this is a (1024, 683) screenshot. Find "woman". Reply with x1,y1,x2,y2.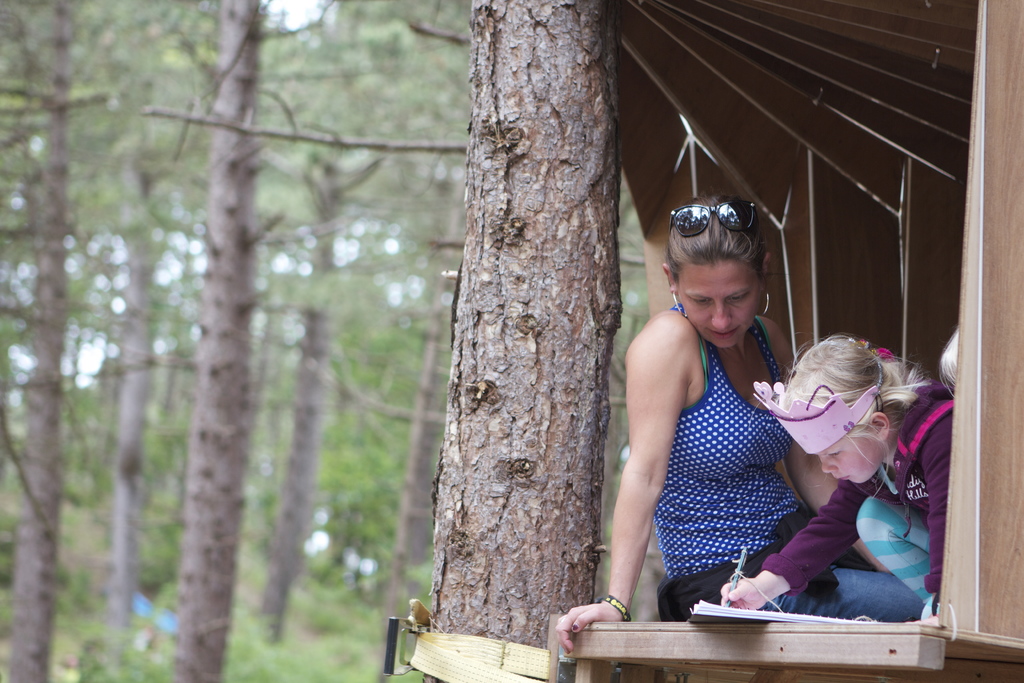
550,179,970,673.
